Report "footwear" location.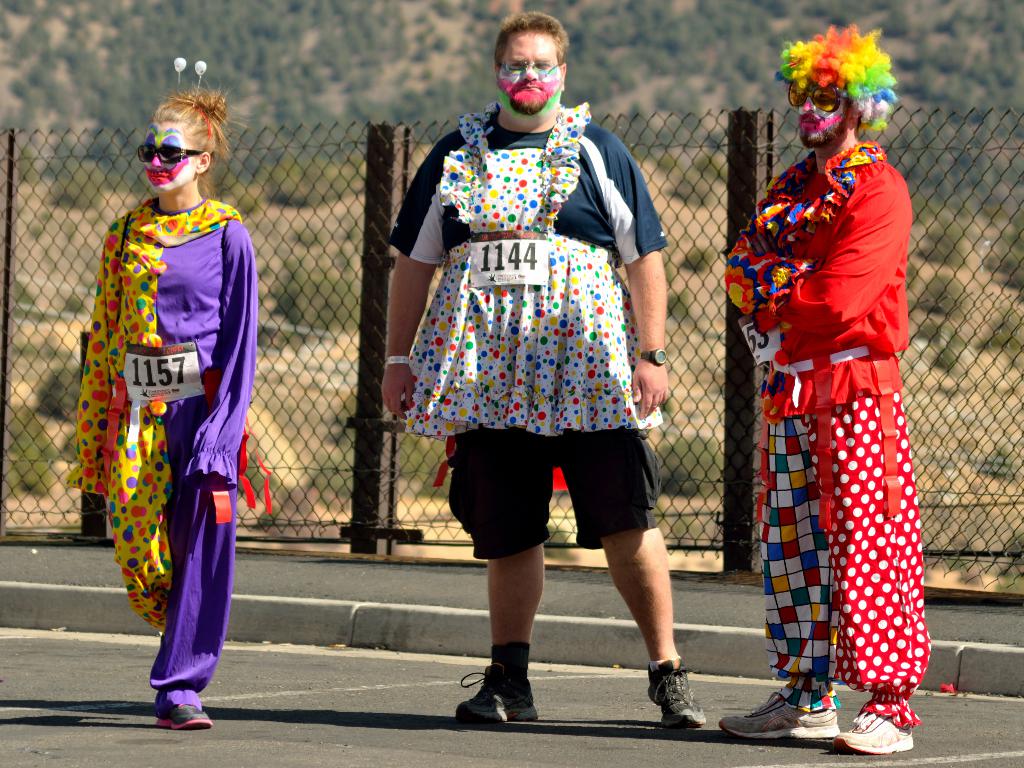
Report: bbox(717, 694, 840, 740).
